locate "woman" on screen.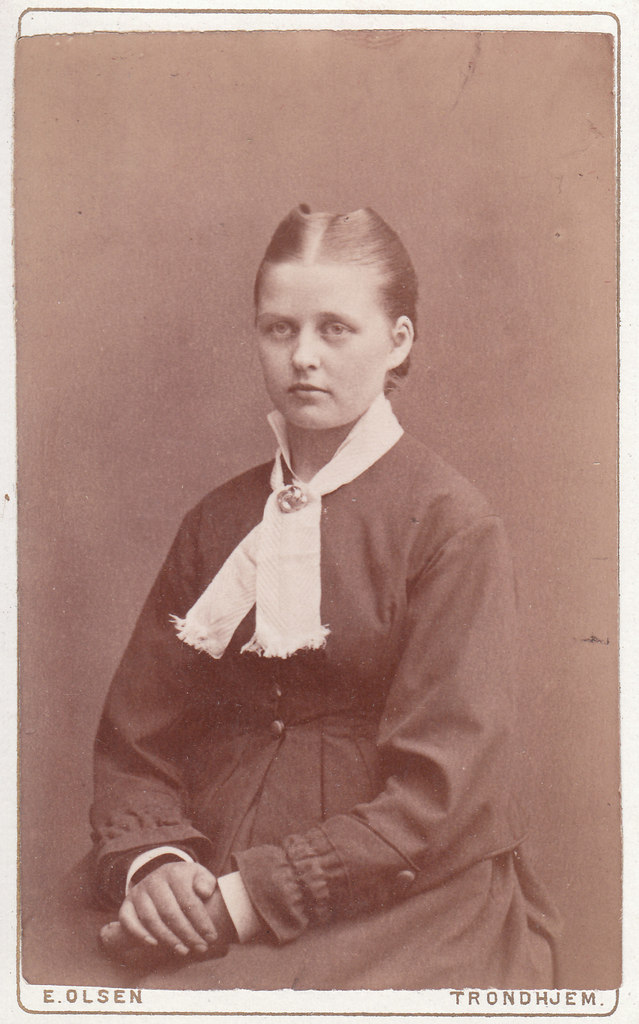
On screen at <bbox>91, 166, 513, 989</bbox>.
